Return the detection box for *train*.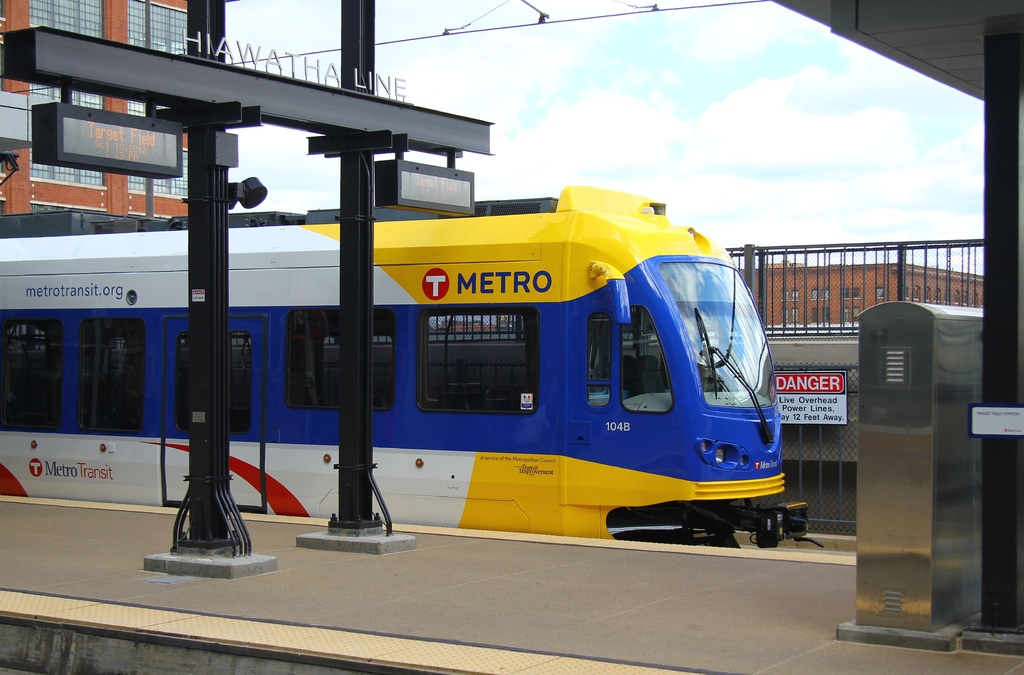
region(0, 188, 814, 546).
